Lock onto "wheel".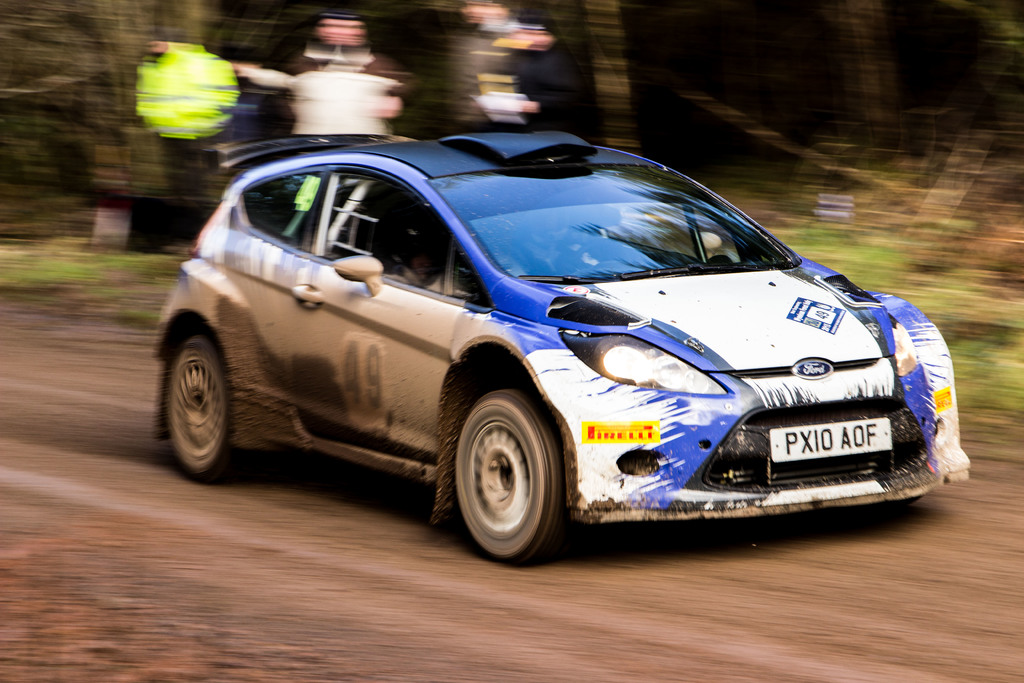
Locked: <region>447, 388, 577, 557</region>.
